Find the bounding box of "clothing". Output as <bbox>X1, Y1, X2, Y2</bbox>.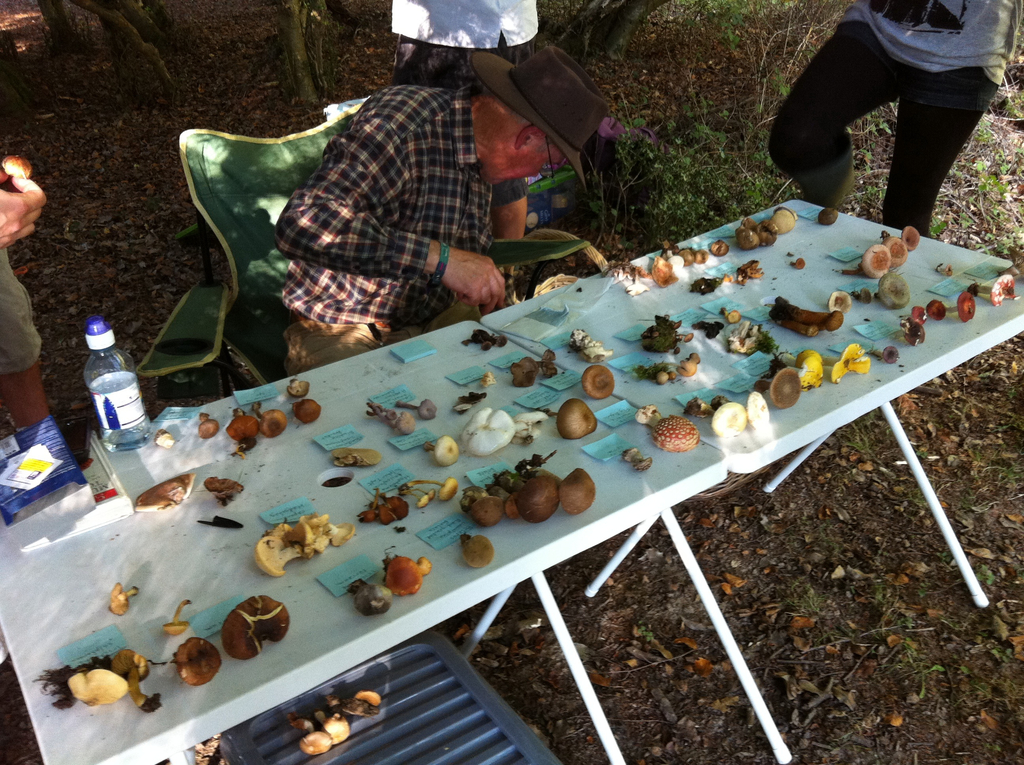
<bbox>392, 2, 541, 52</bbox>.
